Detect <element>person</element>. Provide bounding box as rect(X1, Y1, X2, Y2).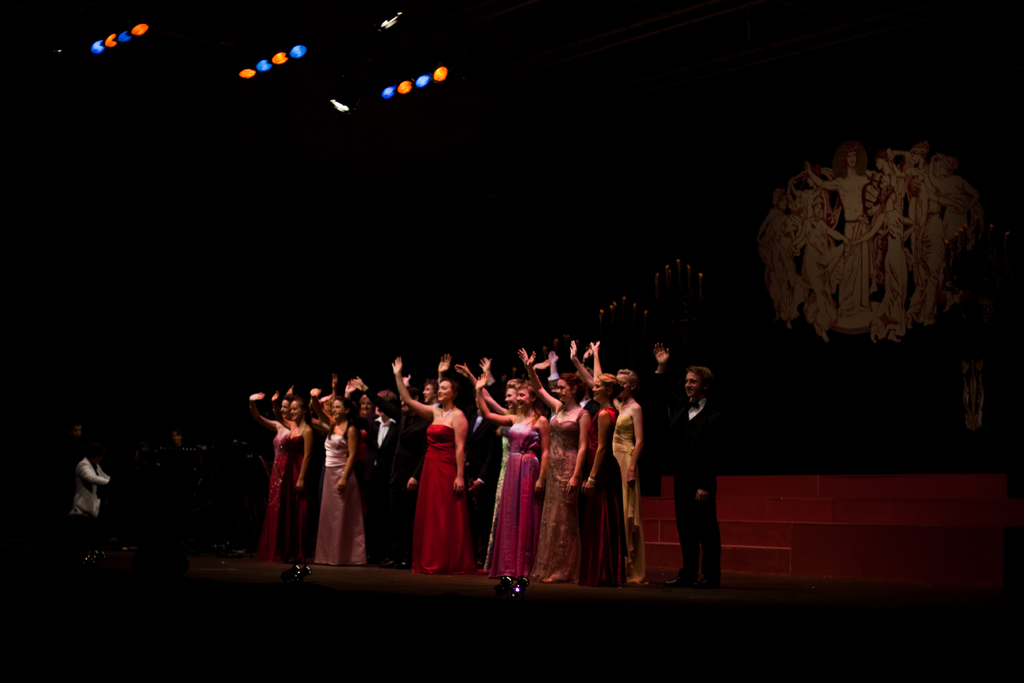
rect(640, 341, 736, 591).
